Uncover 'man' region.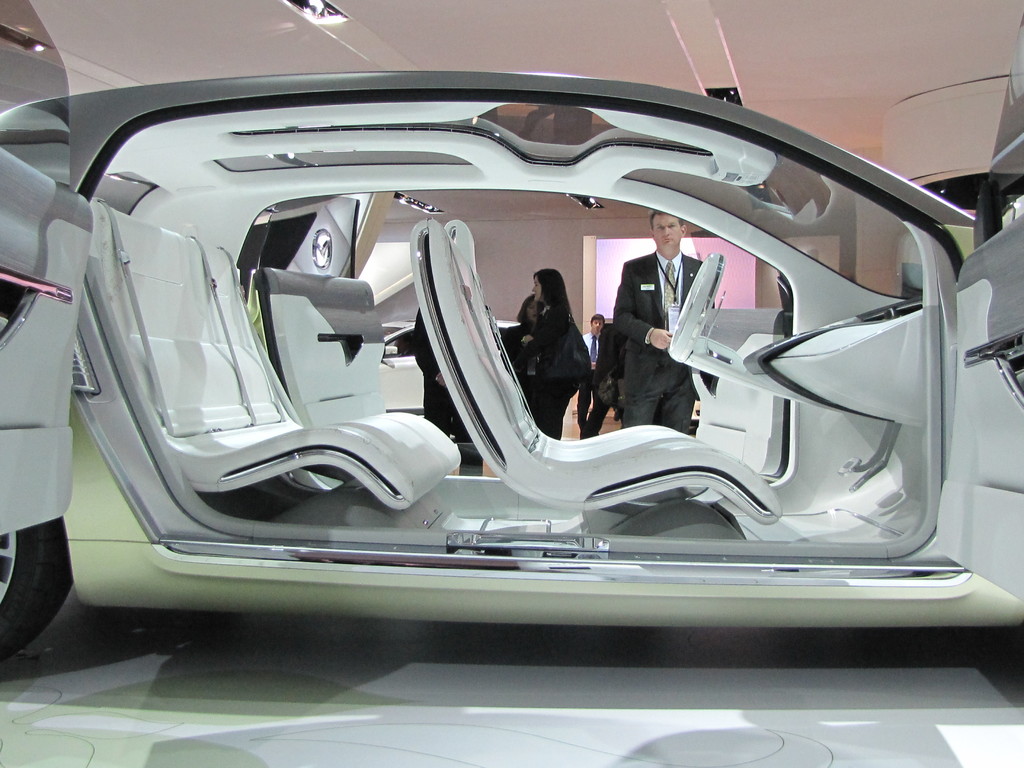
Uncovered: left=607, top=213, right=714, bottom=431.
